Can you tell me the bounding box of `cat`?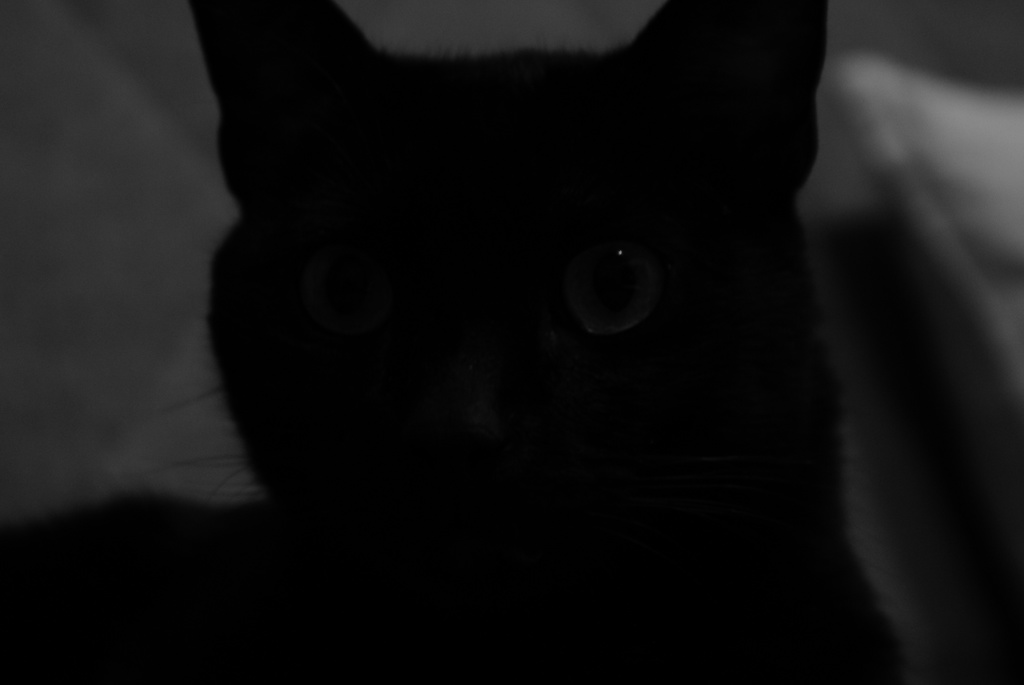
0 6 906 684.
